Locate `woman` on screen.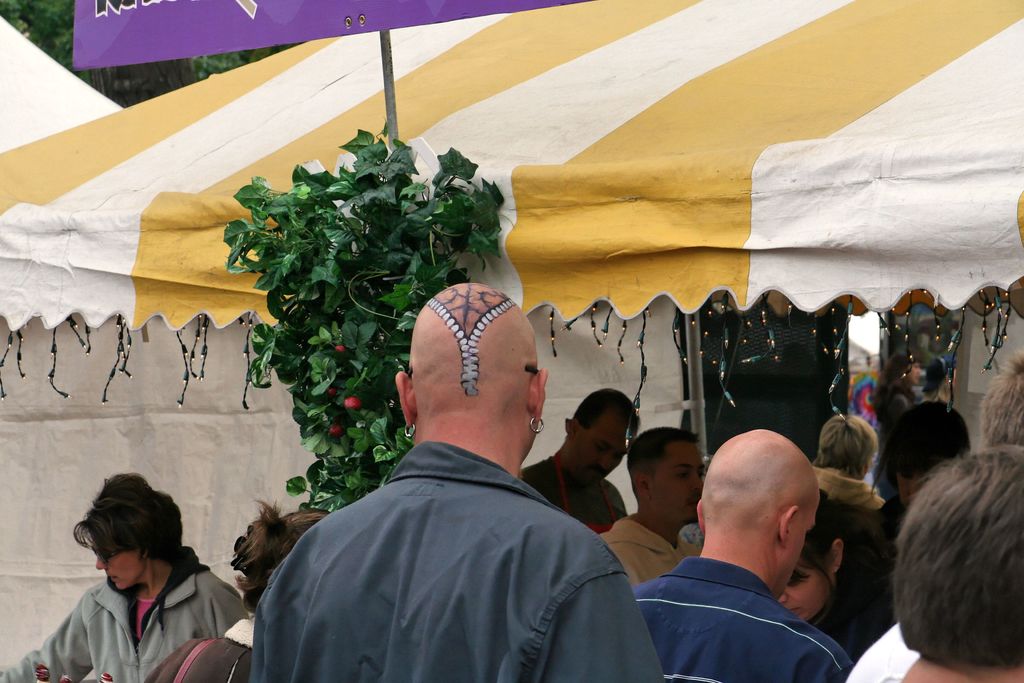
On screen at region(22, 467, 249, 672).
